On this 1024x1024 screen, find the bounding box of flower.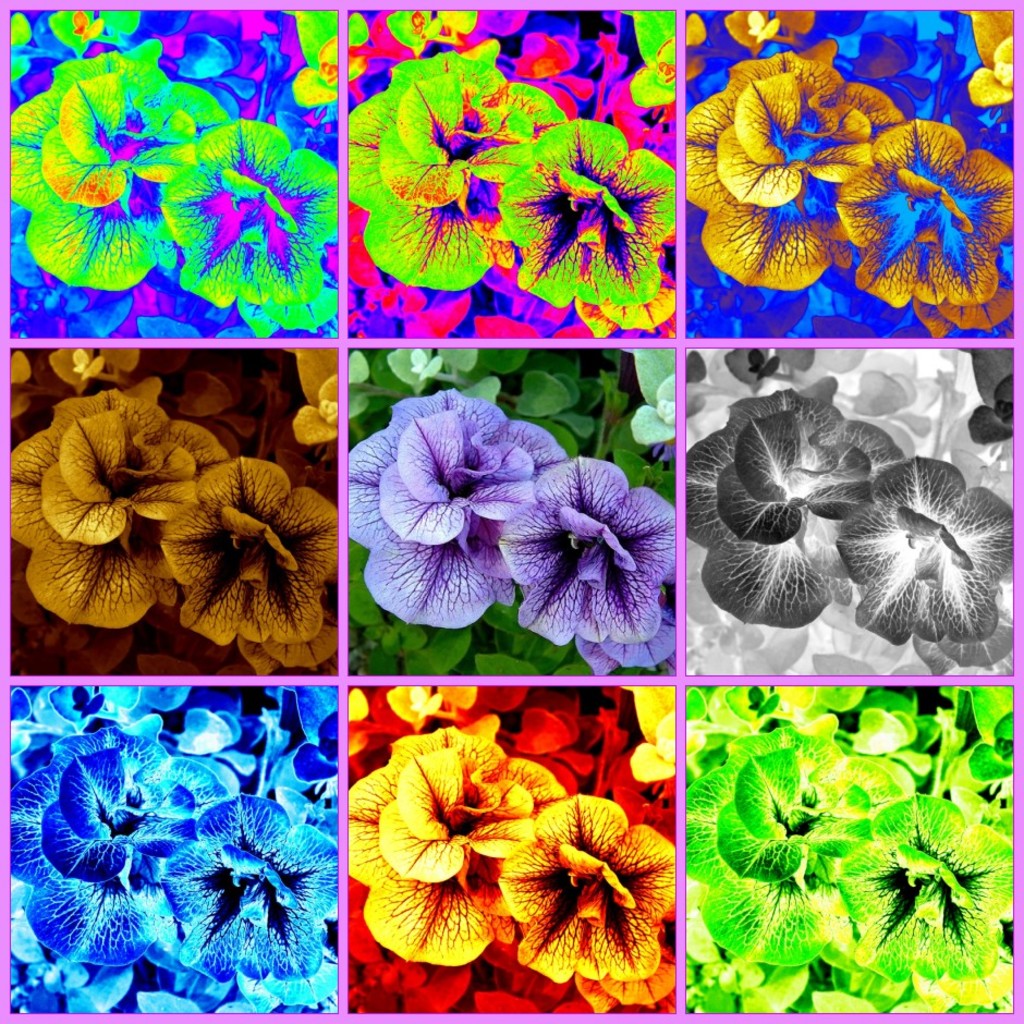
Bounding box: select_region(349, 723, 562, 967).
